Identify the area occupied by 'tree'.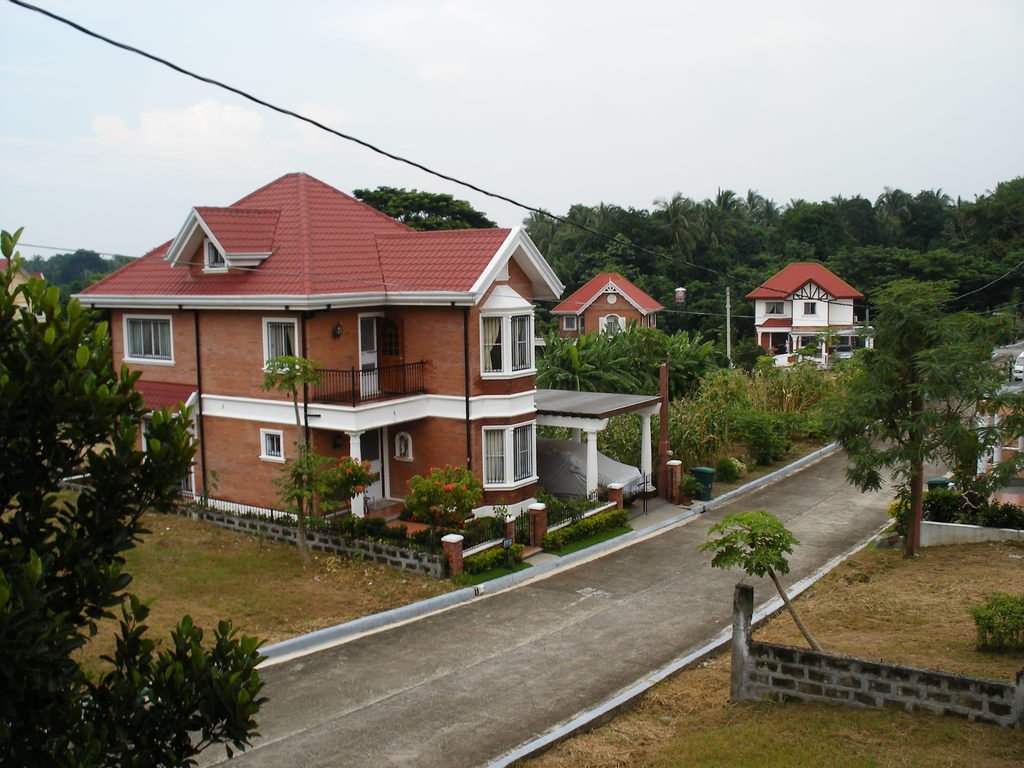
Area: pyautogui.locateOnScreen(529, 205, 561, 257).
